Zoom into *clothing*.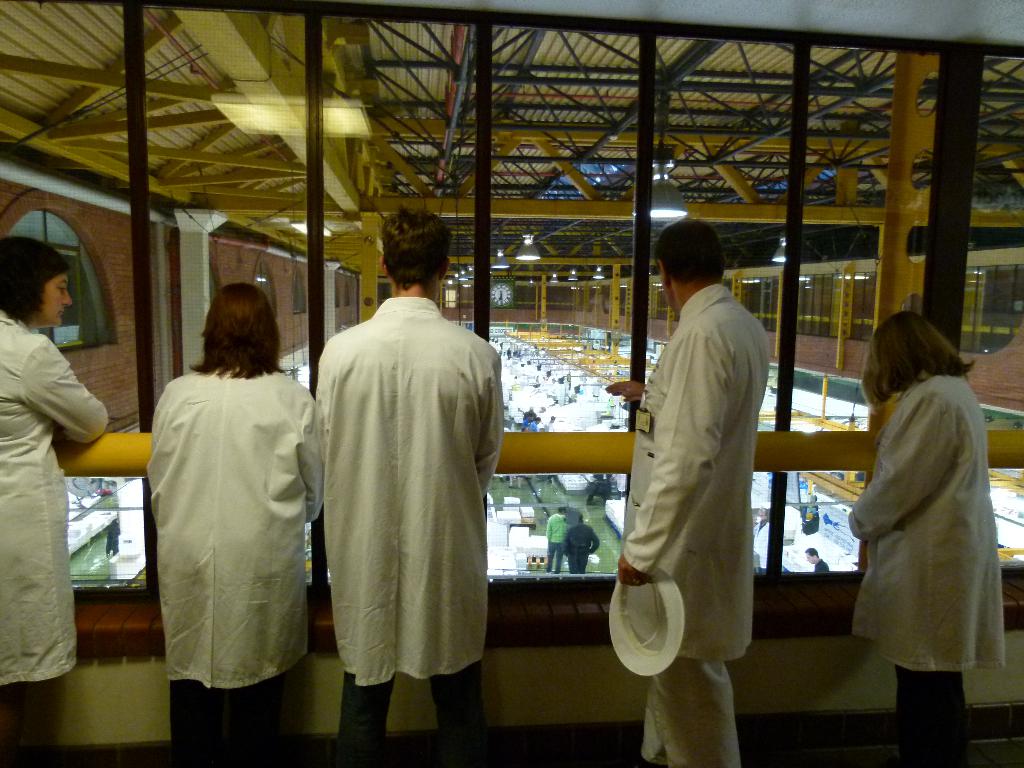
Zoom target: pyautogui.locateOnScreen(0, 298, 111, 767).
